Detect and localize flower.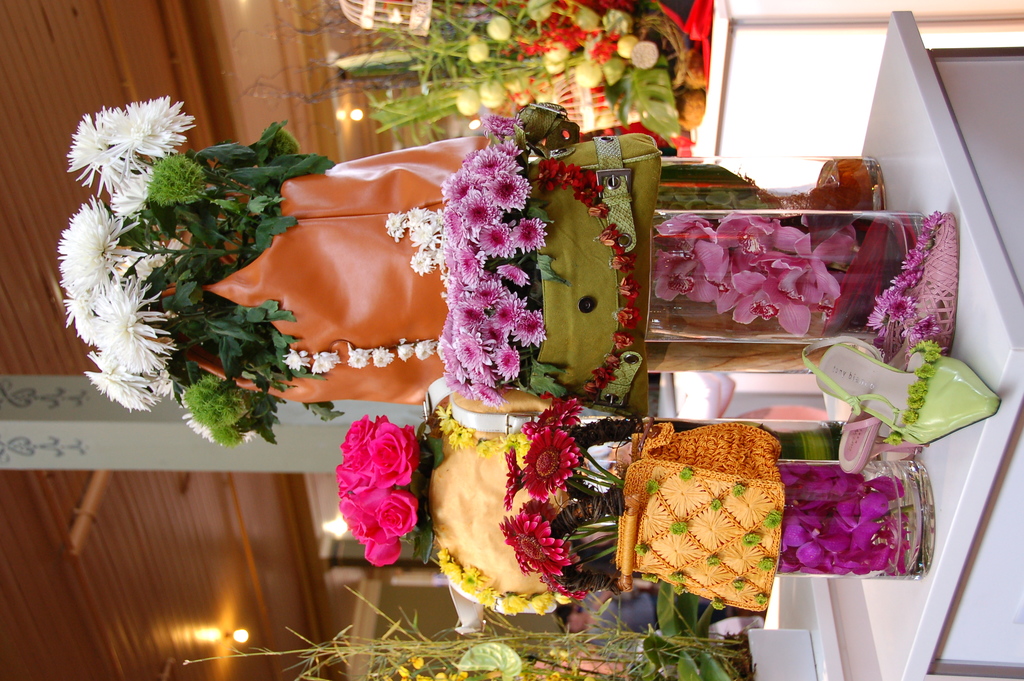
Localized at 394 336 419 360.
